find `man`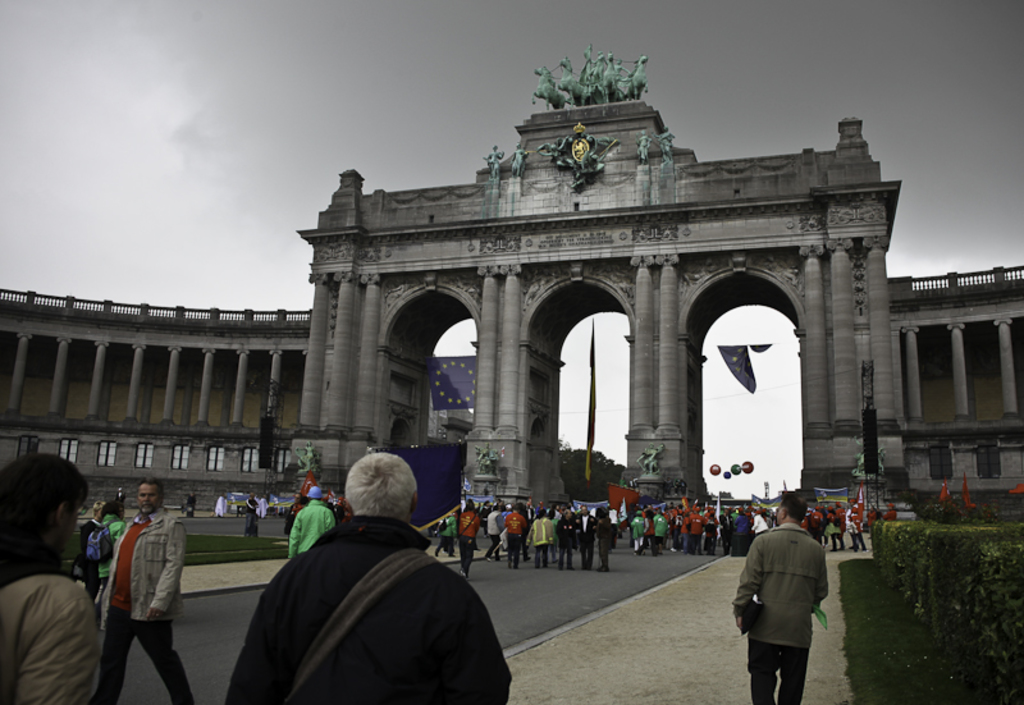
{"x1": 576, "y1": 504, "x2": 598, "y2": 566}
